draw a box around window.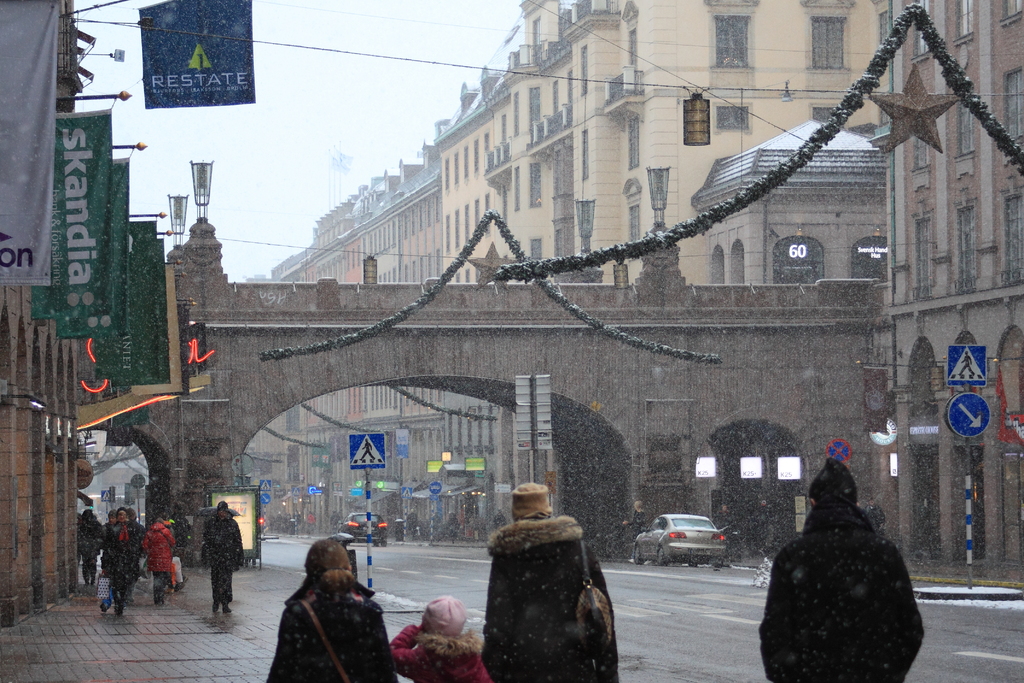
pyautogui.locateOnScreen(580, 128, 591, 182).
